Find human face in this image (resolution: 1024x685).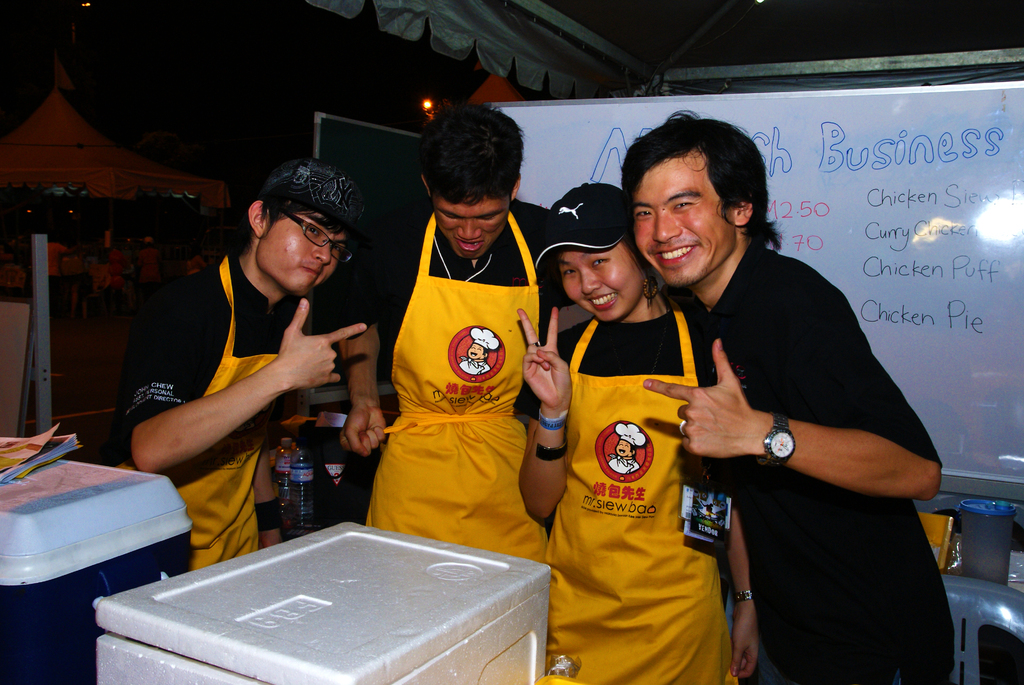
box=[431, 200, 511, 257].
